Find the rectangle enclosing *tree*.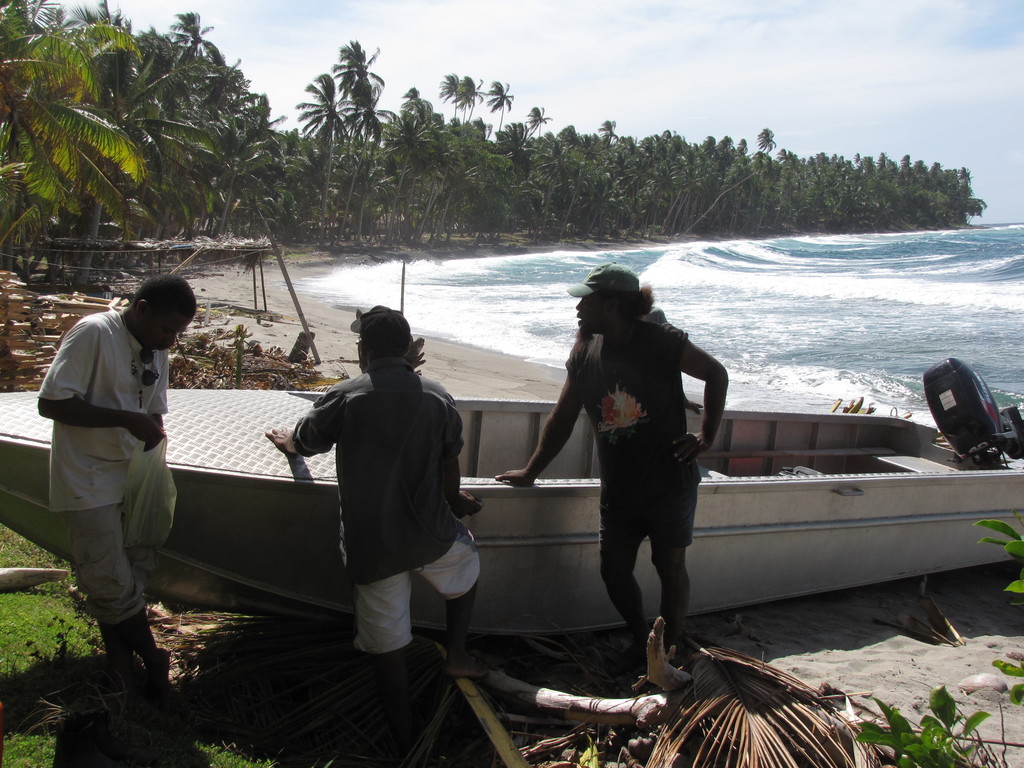
(x1=378, y1=87, x2=442, y2=248).
